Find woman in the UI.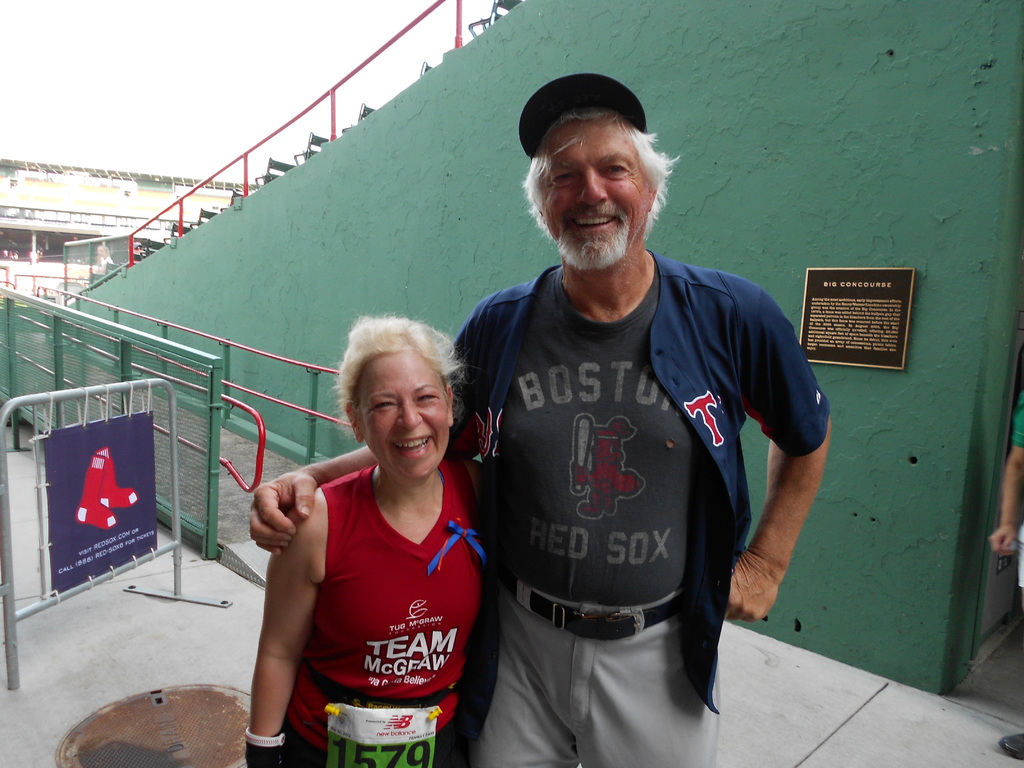
UI element at BBox(242, 311, 497, 767).
